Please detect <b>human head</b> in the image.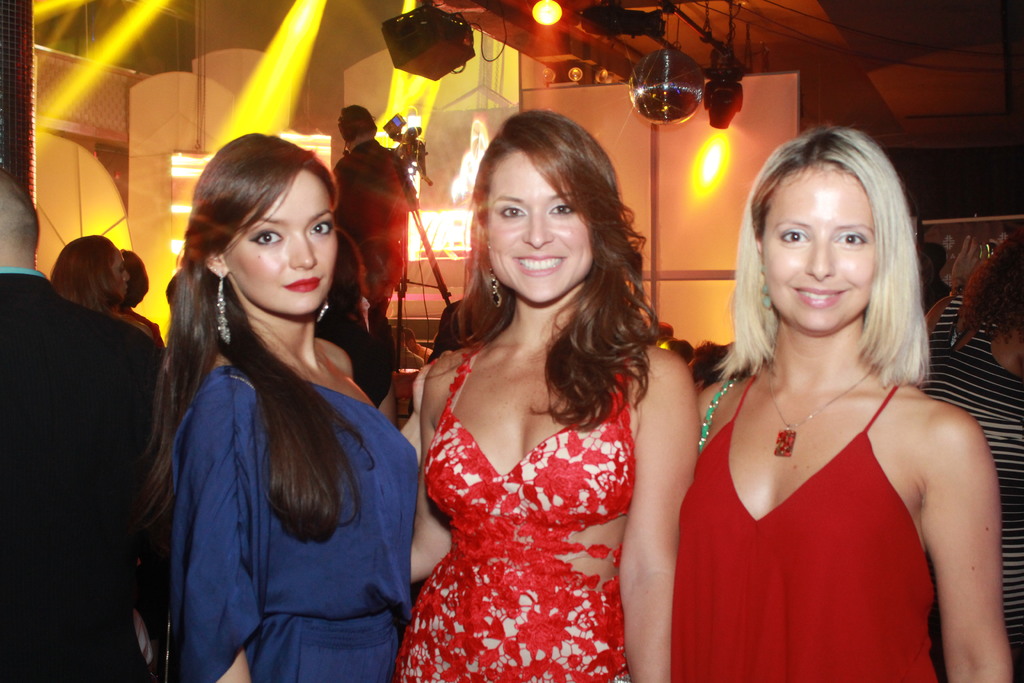
box(339, 106, 376, 144).
